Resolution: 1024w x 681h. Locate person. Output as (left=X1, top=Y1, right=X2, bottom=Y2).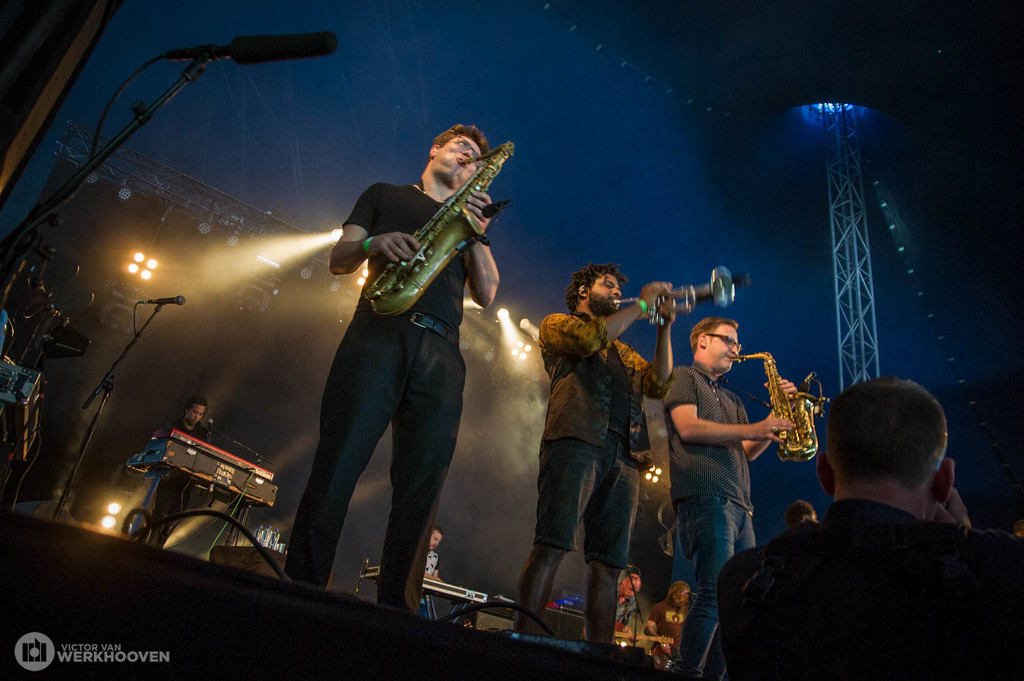
(left=415, top=524, right=445, bottom=623).
